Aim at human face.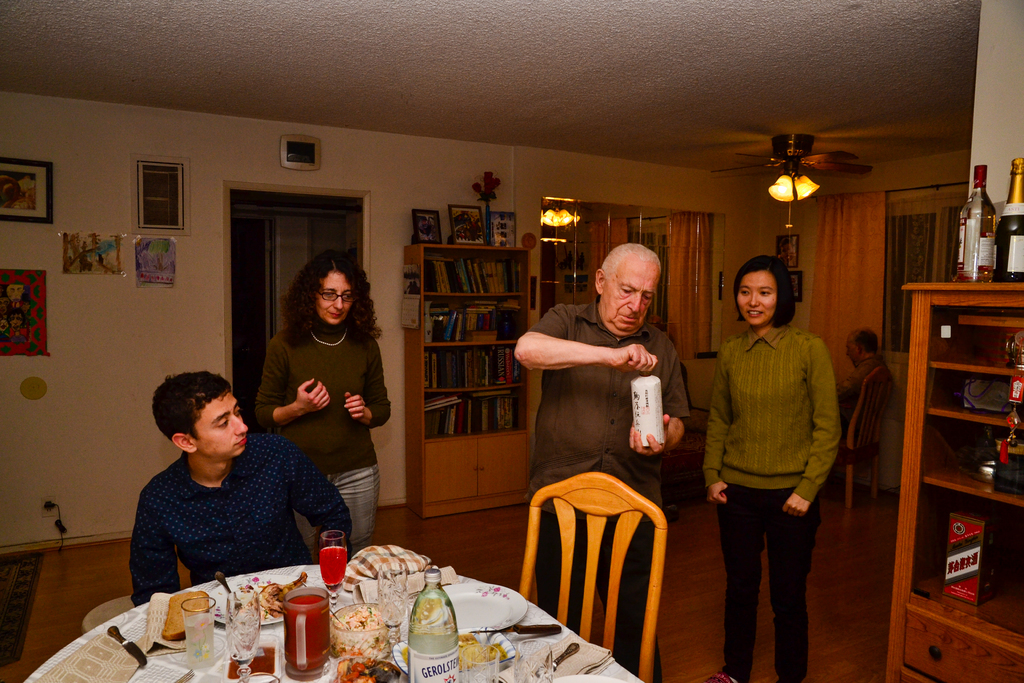
Aimed at pyautogui.locateOnScreen(613, 269, 650, 324).
